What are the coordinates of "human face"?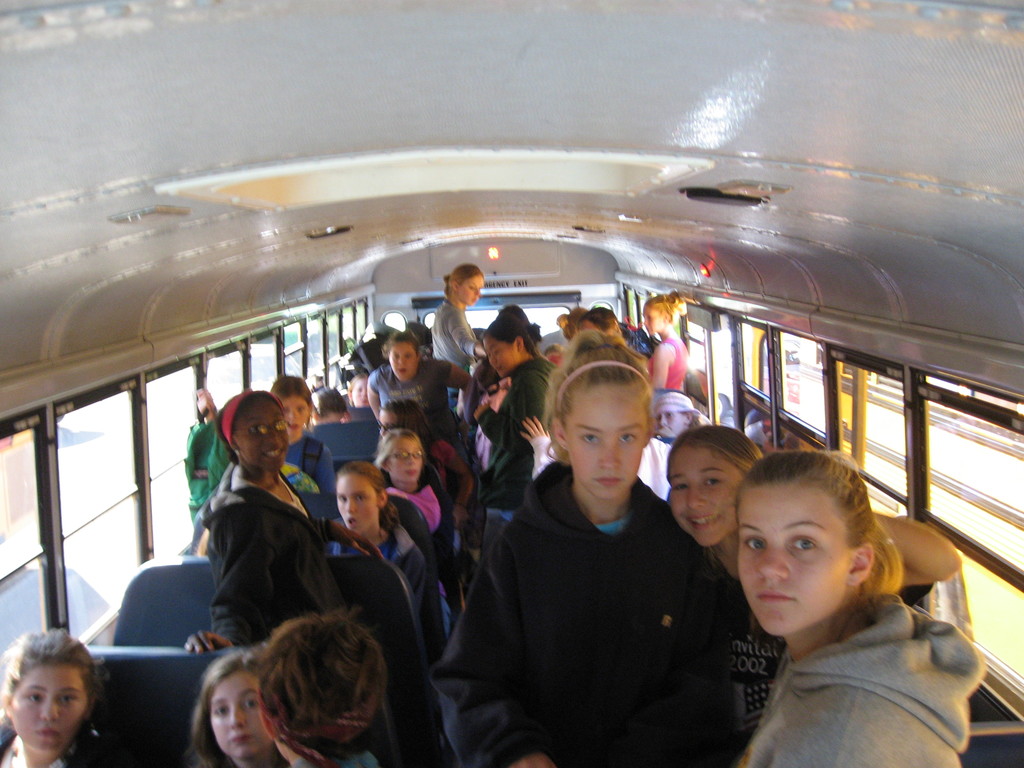
<box>10,660,86,749</box>.
